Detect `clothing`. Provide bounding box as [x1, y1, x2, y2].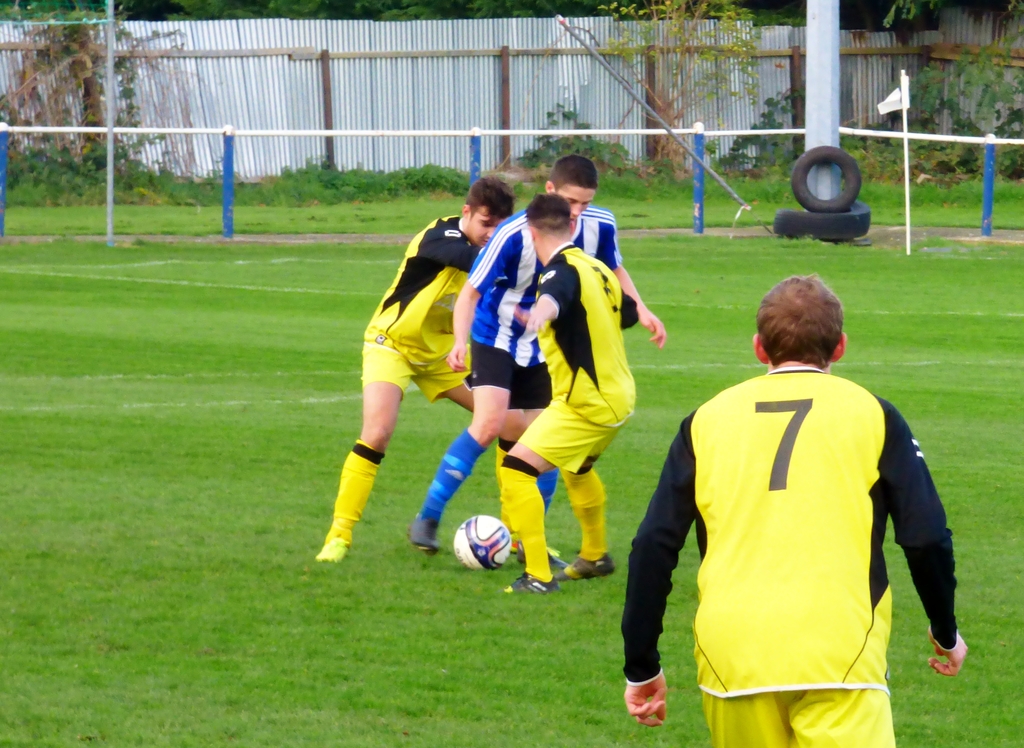
[619, 364, 960, 747].
